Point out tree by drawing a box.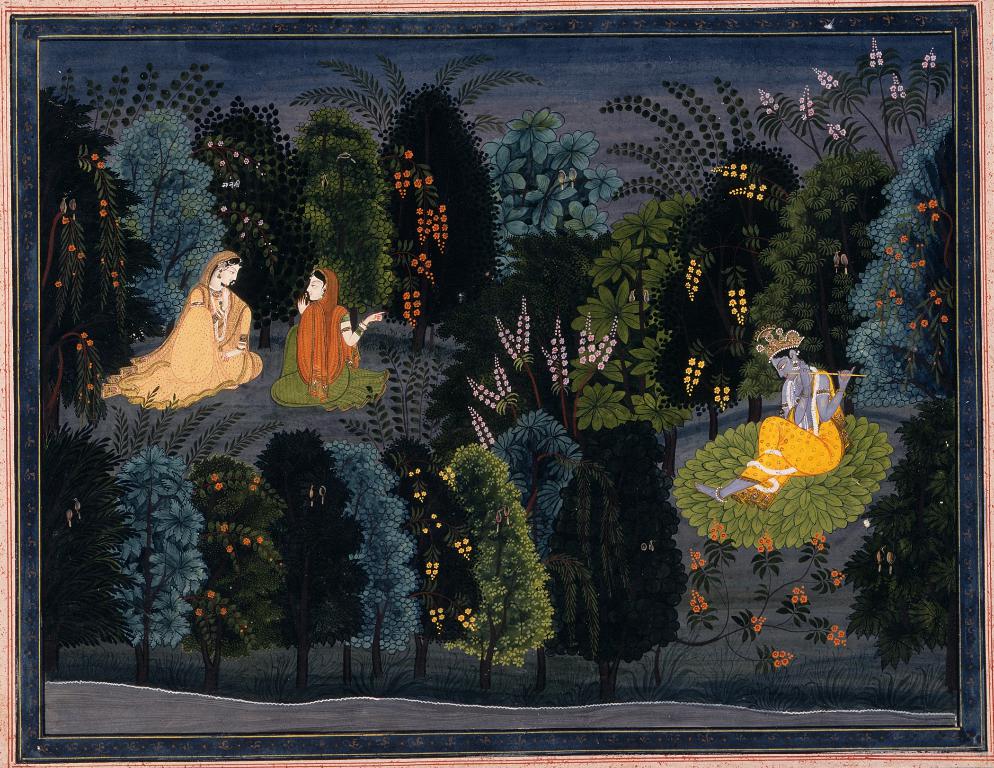
[560,411,692,683].
